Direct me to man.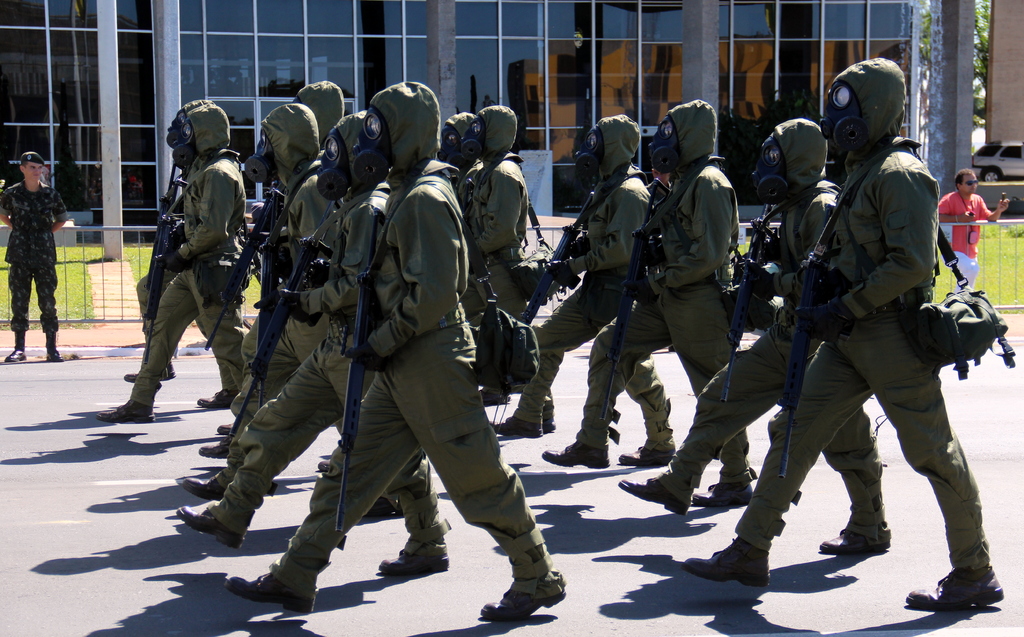
Direction: locate(680, 46, 1010, 619).
